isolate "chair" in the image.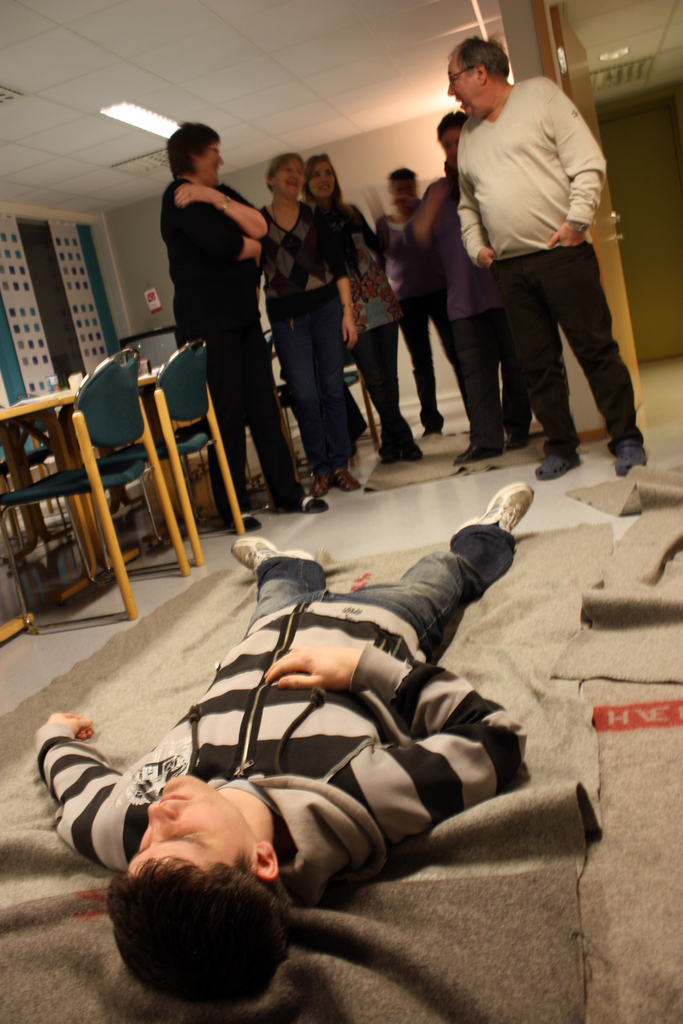
Isolated region: x1=100 y1=348 x2=258 y2=557.
